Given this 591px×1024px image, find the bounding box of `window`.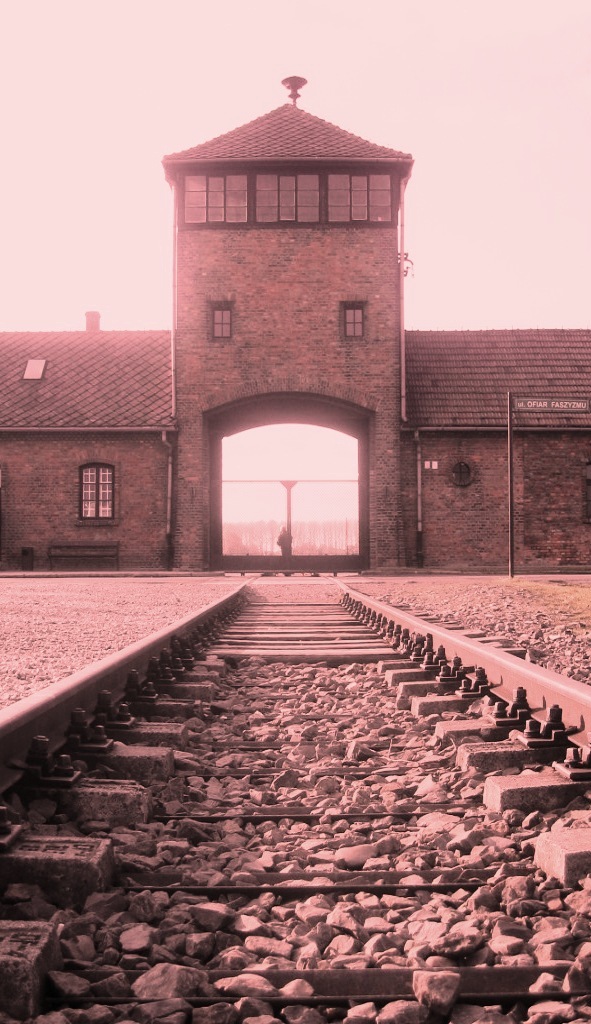
bbox(251, 167, 331, 222).
